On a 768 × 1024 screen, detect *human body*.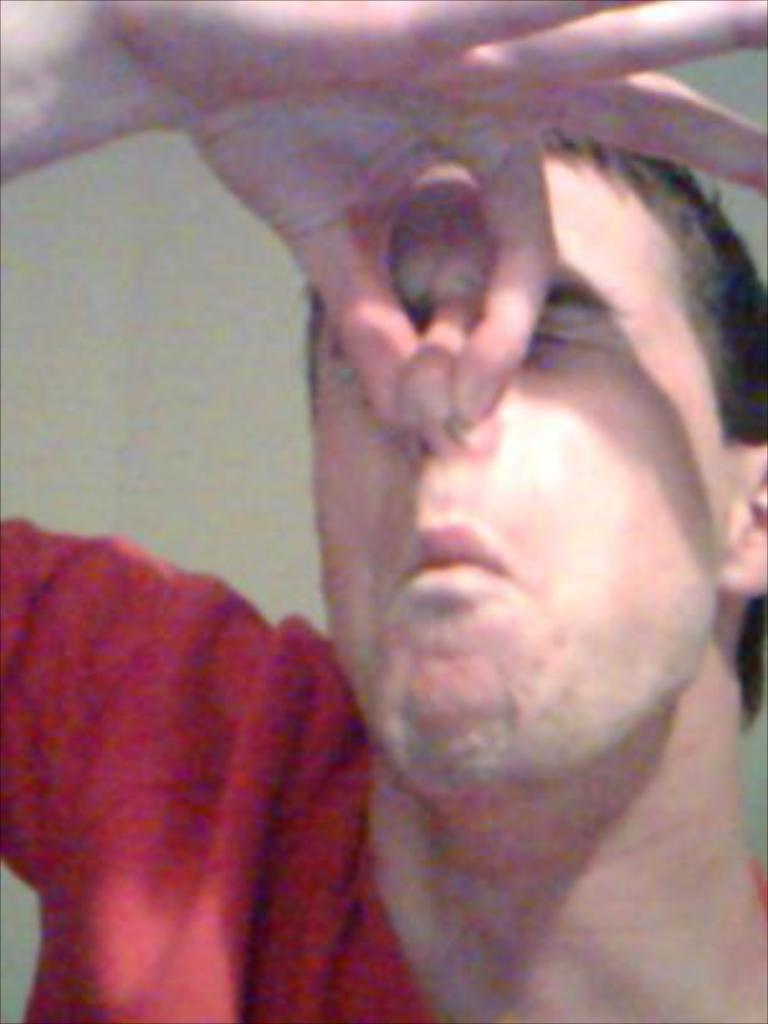
[87, 92, 767, 1004].
